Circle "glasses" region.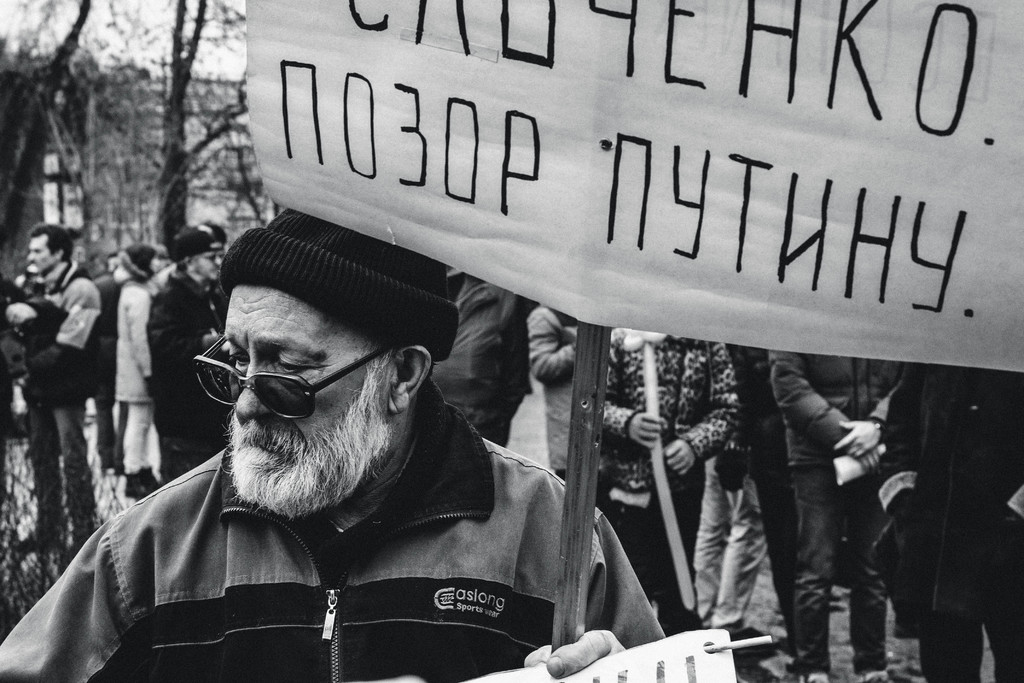
Region: select_region(180, 346, 410, 423).
